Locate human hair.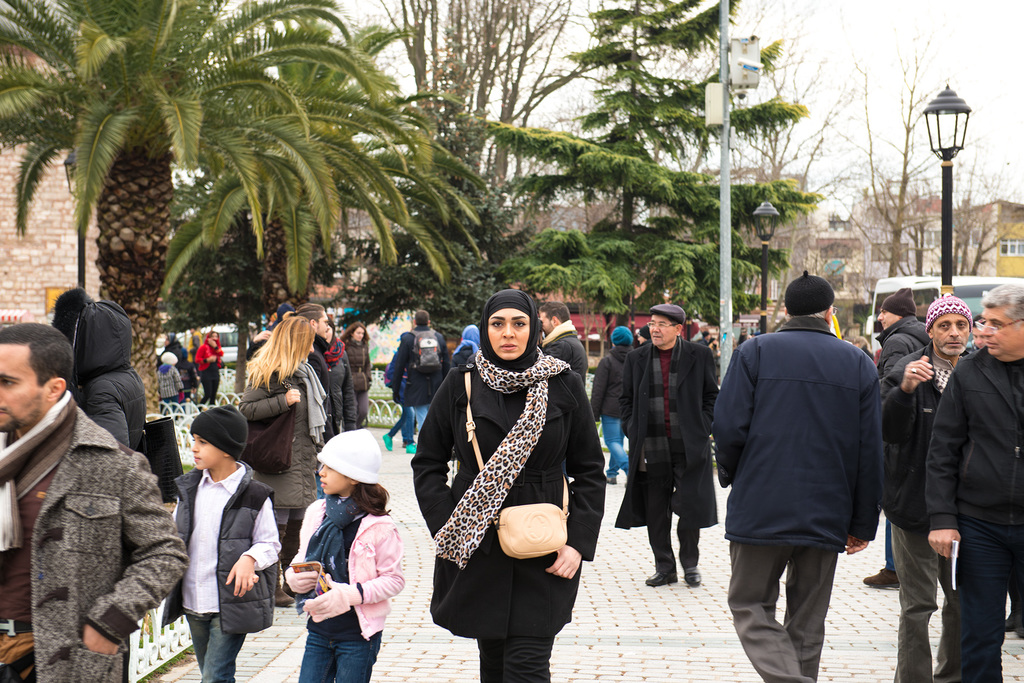
Bounding box: bbox=(540, 301, 569, 324).
